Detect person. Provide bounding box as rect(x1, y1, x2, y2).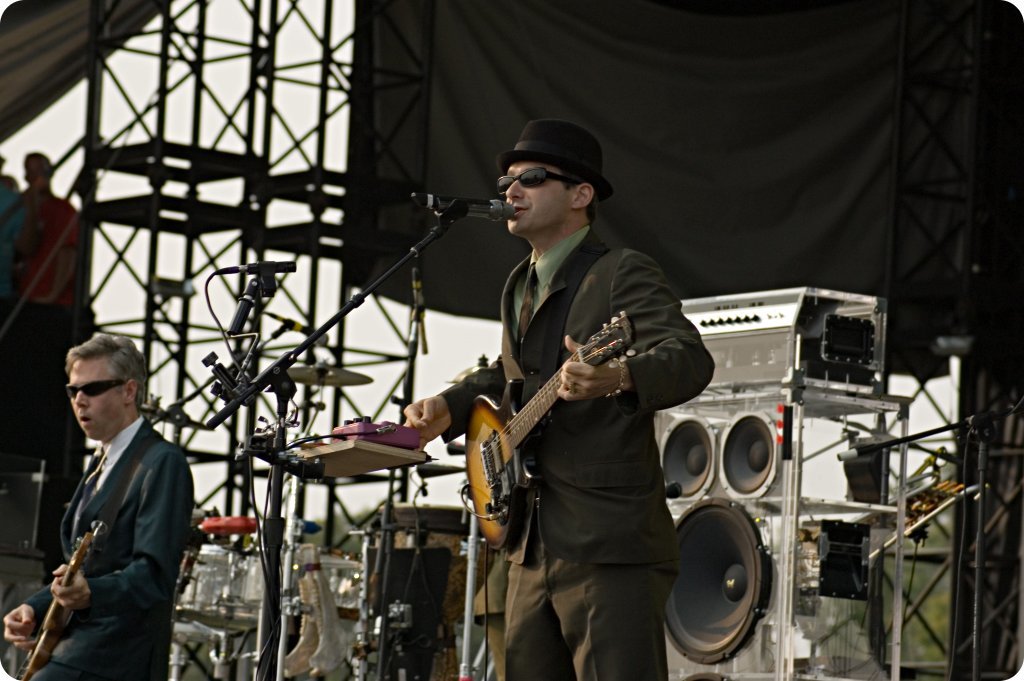
rect(3, 337, 193, 680).
